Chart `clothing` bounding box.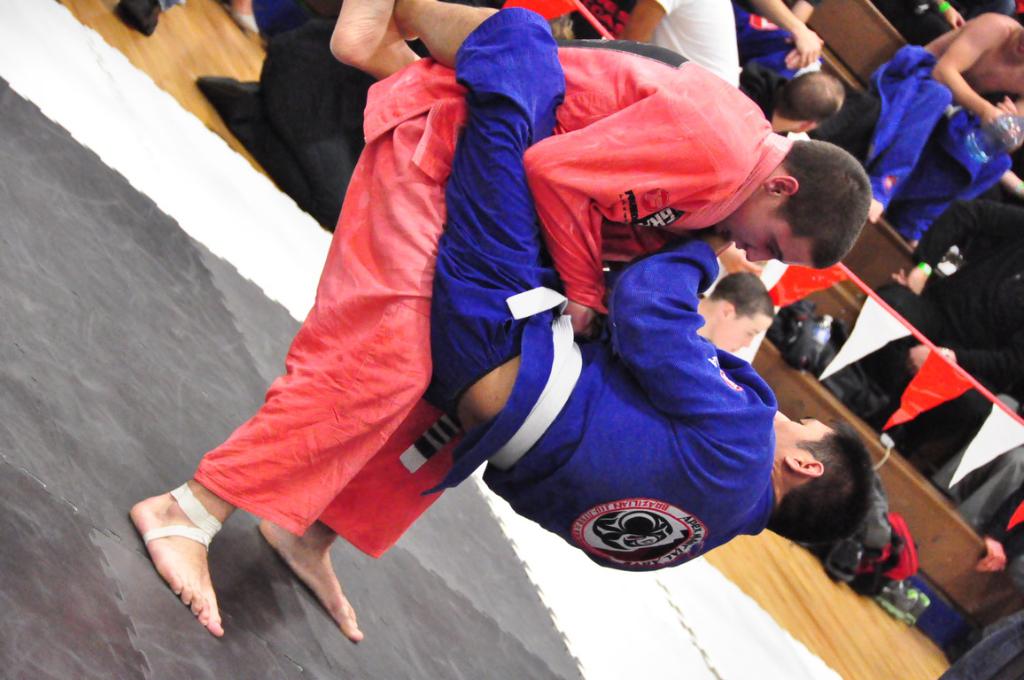
Charted: BBox(863, 200, 1023, 456).
